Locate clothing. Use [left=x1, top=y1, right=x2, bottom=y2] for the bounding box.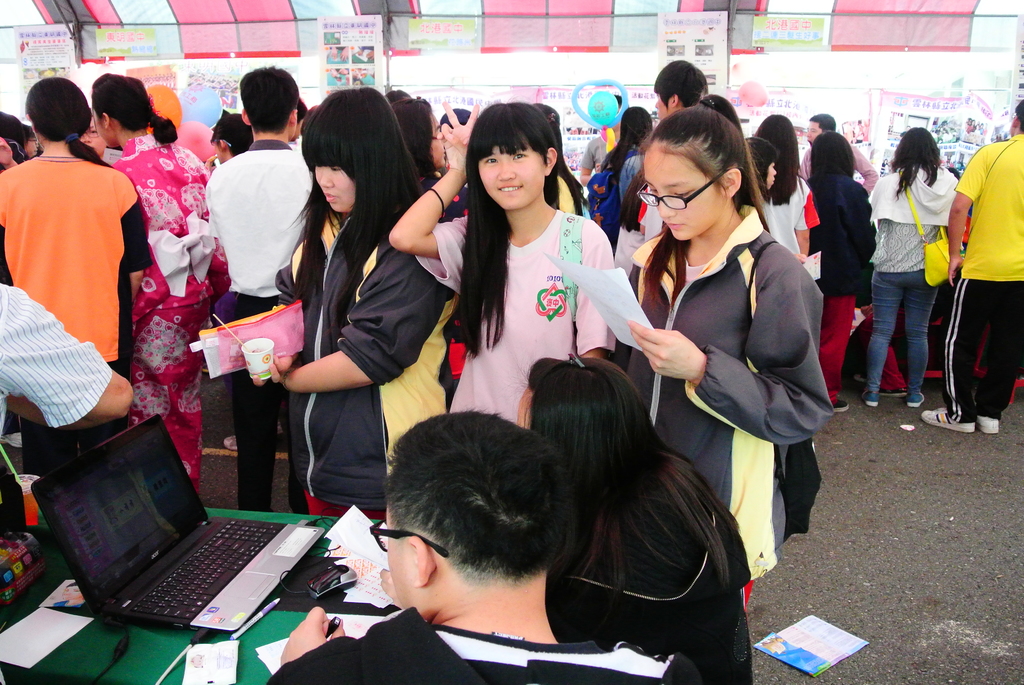
[left=941, top=127, right=1023, bottom=420].
